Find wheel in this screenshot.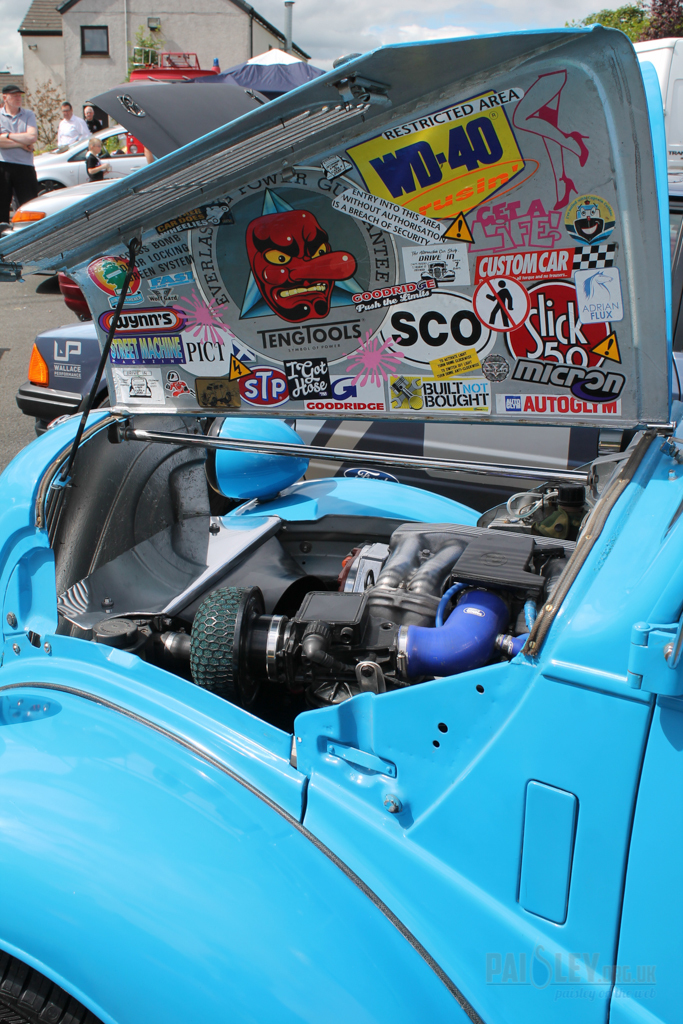
The bounding box for wheel is (x1=94, y1=395, x2=110, y2=406).
